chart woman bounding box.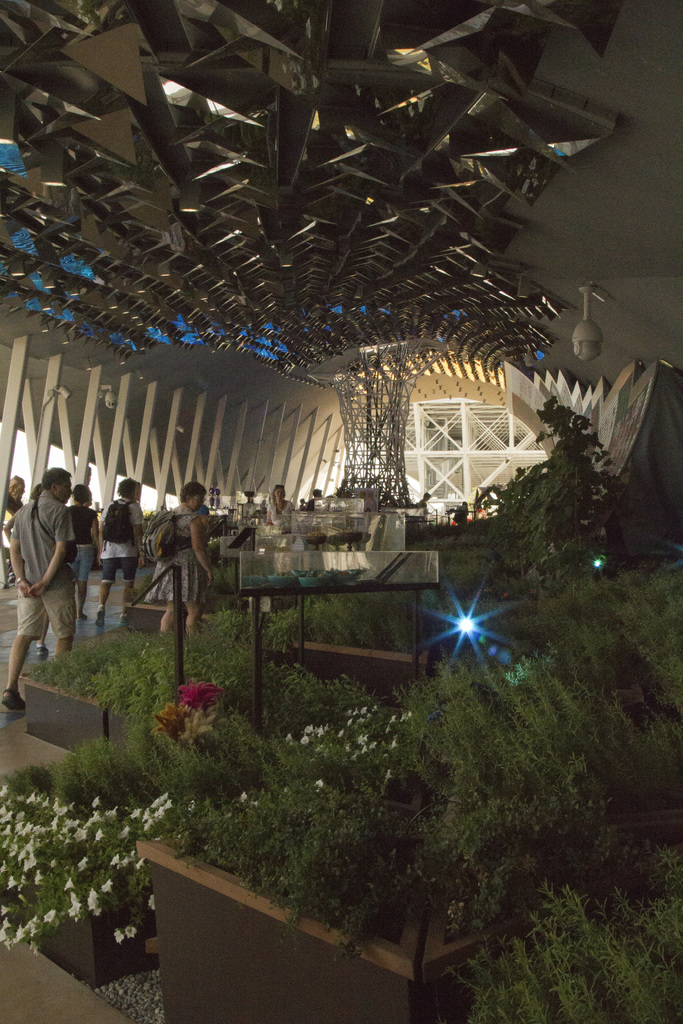
Charted: x1=263 y1=486 x2=295 y2=538.
